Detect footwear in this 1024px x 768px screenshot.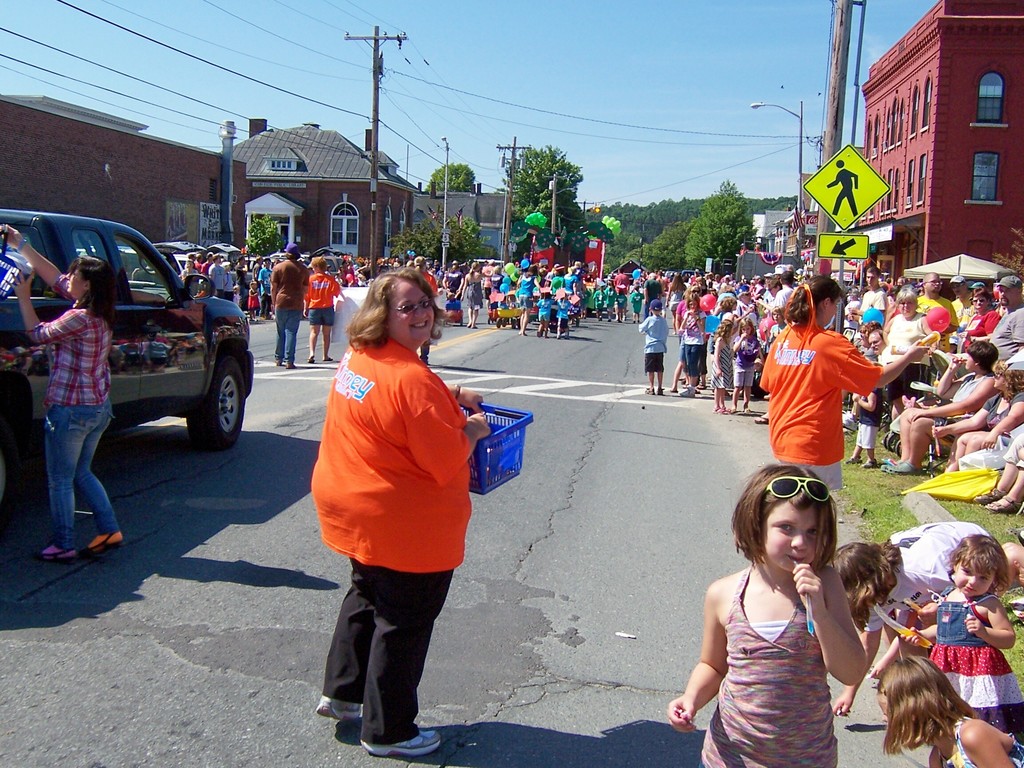
Detection: 634, 320, 637, 324.
